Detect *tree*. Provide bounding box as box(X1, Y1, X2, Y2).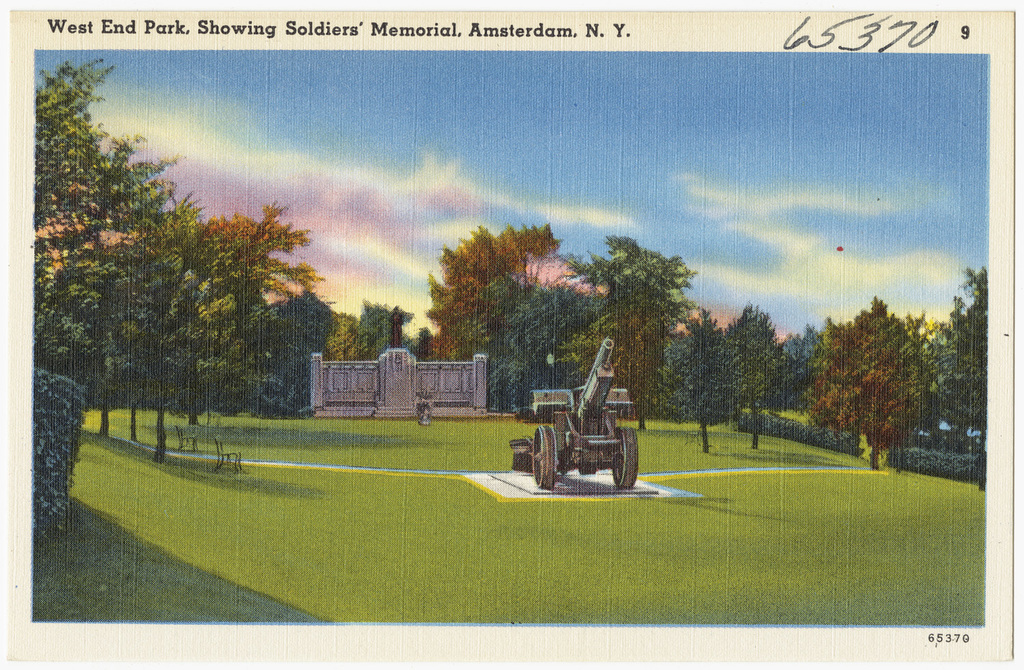
box(786, 334, 819, 400).
